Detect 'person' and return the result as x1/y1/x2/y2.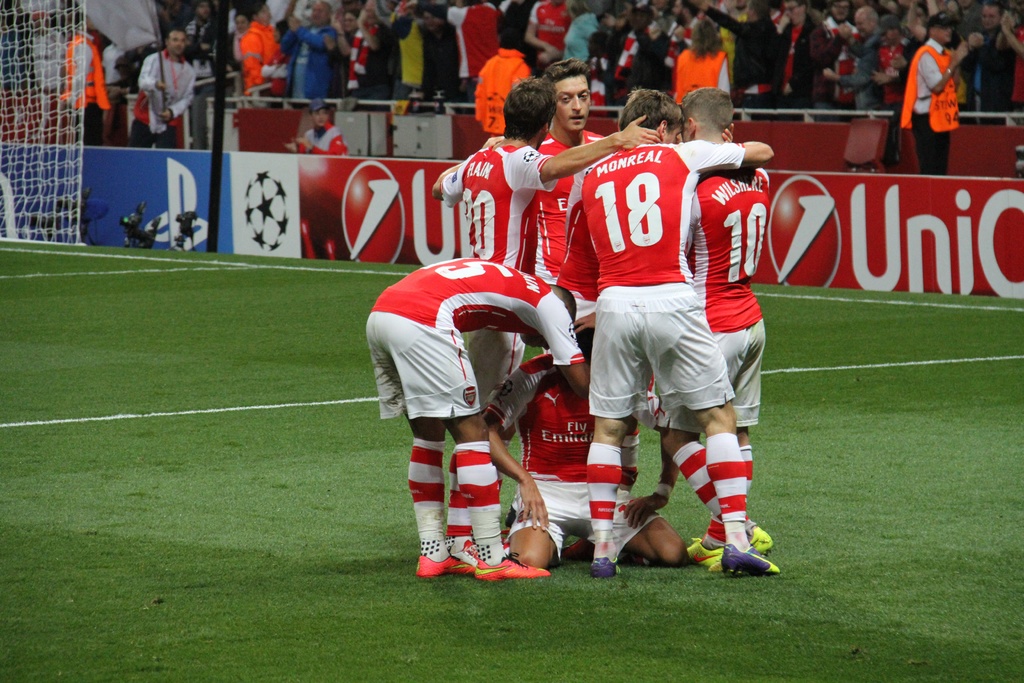
908/12/982/170.
